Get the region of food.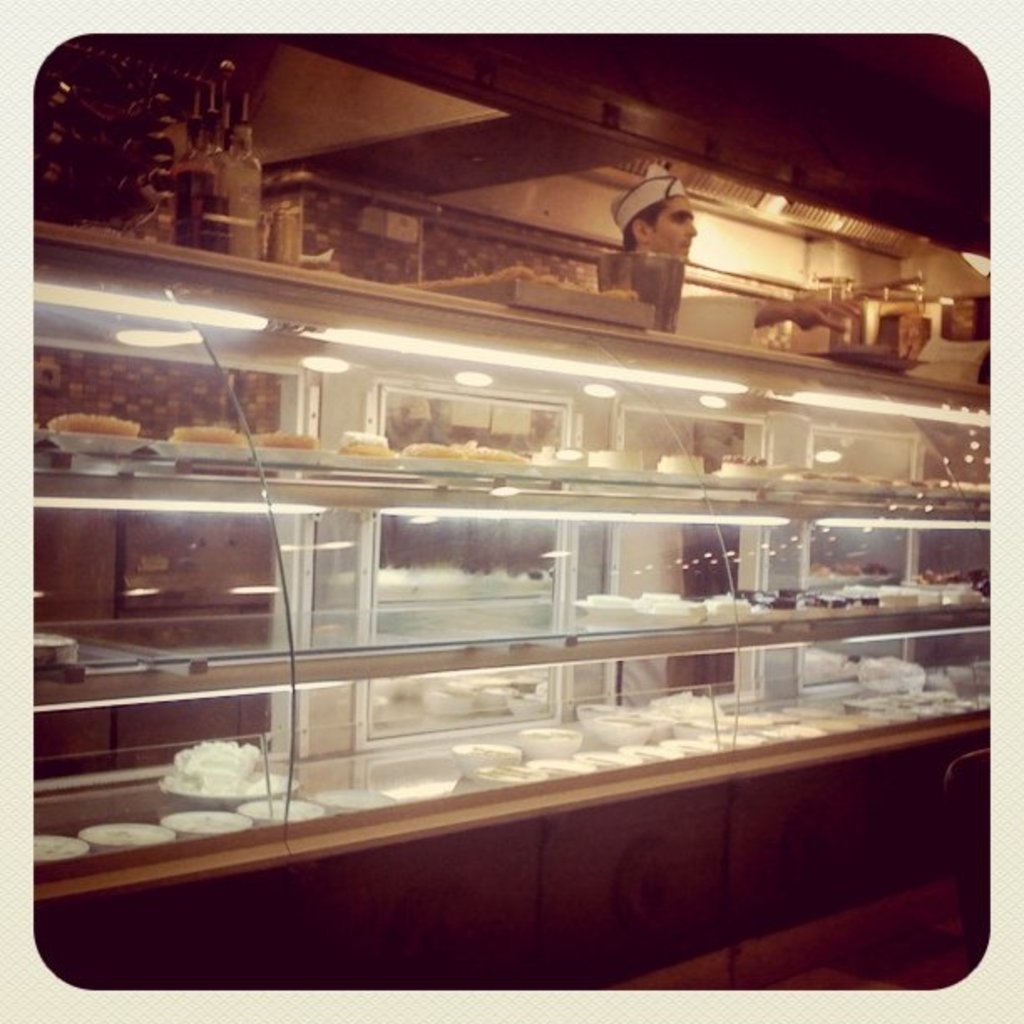
Rect(723, 453, 775, 480).
